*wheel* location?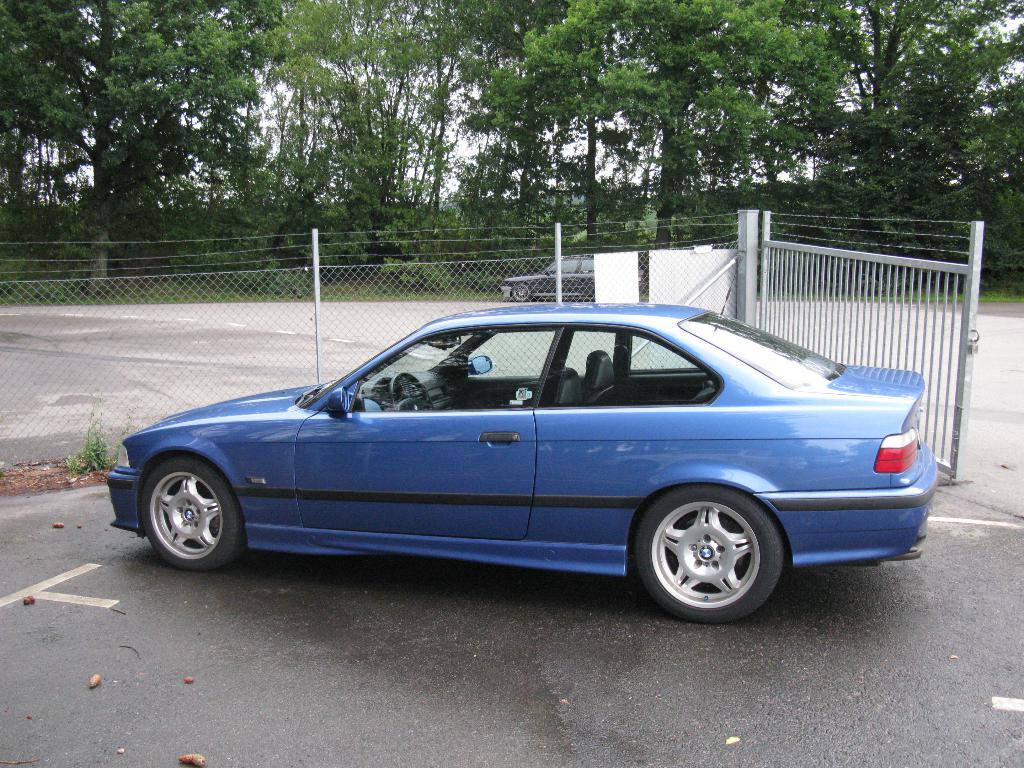
387,373,433,413
